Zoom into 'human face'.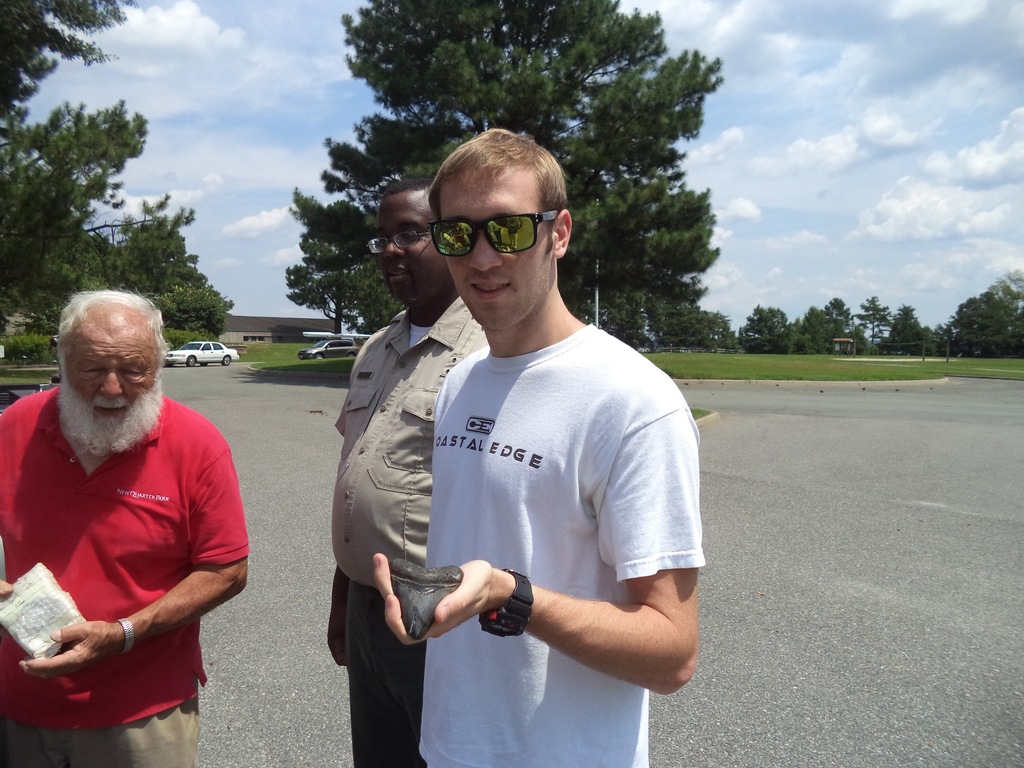
Zoom target: x1=375 y1=195 x2=453 y2=303.
